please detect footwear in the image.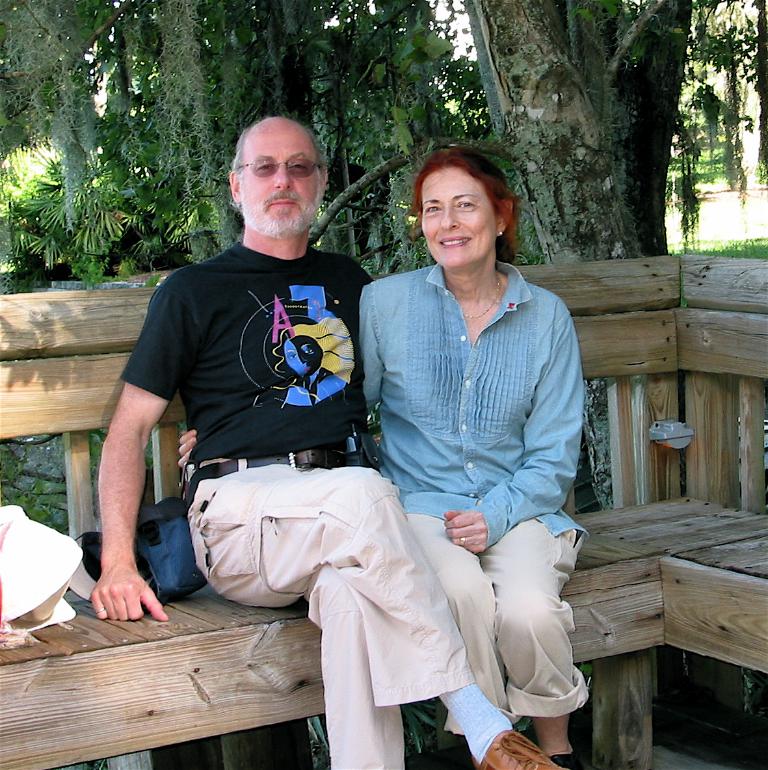
detection(546, 755, 583, 769).
